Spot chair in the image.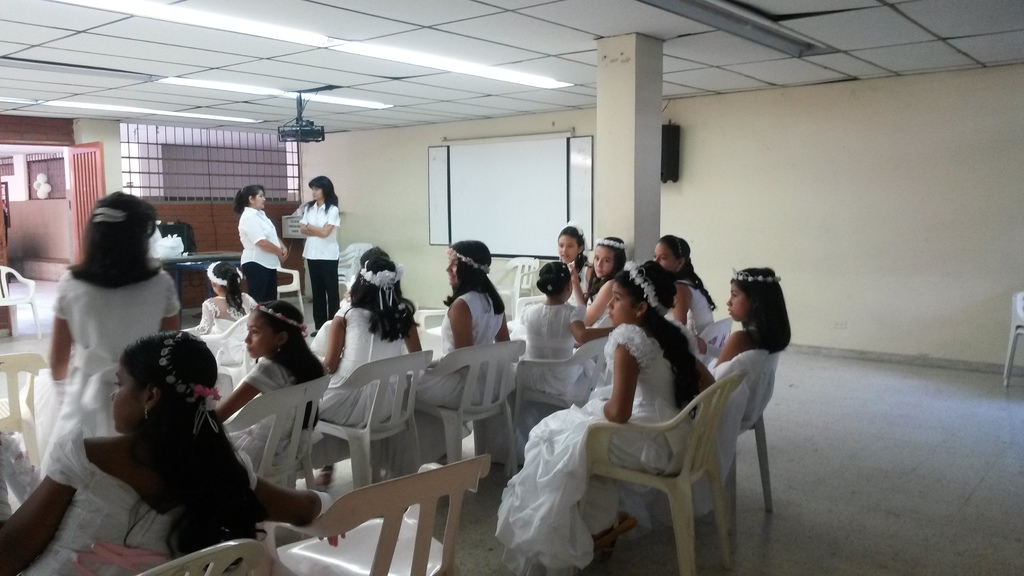
chair found at BBox(577, 366, 749, 575).
